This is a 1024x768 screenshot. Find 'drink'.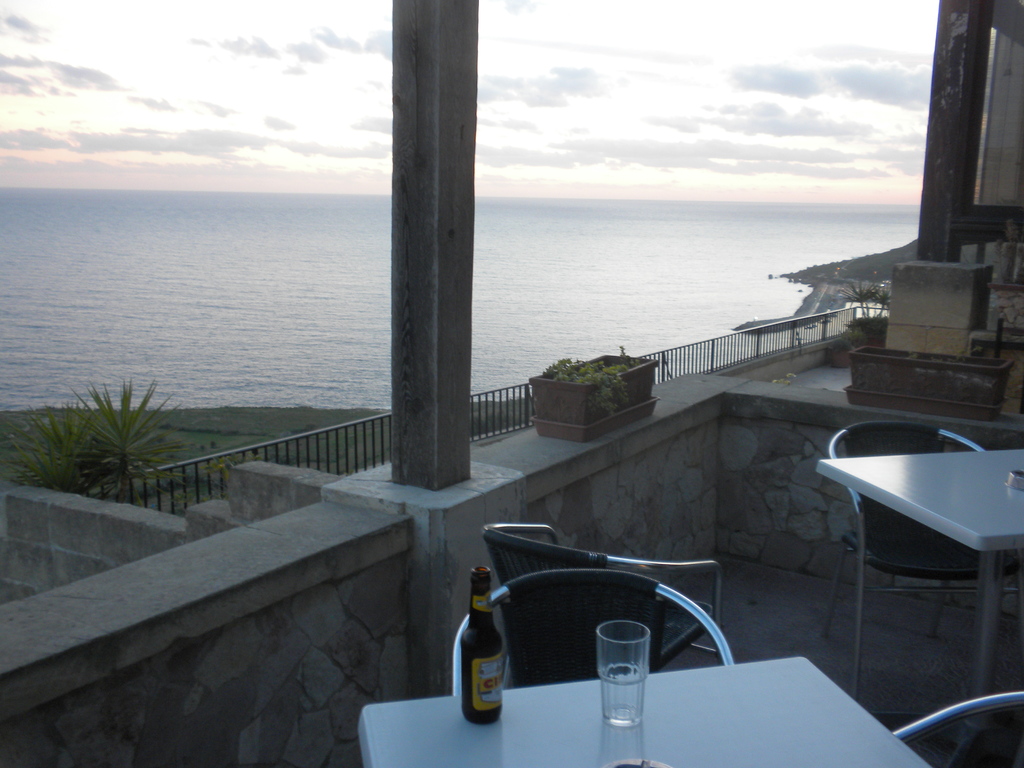
Bounding box: (x1=597, y1=664, x2=649, y2=723).
